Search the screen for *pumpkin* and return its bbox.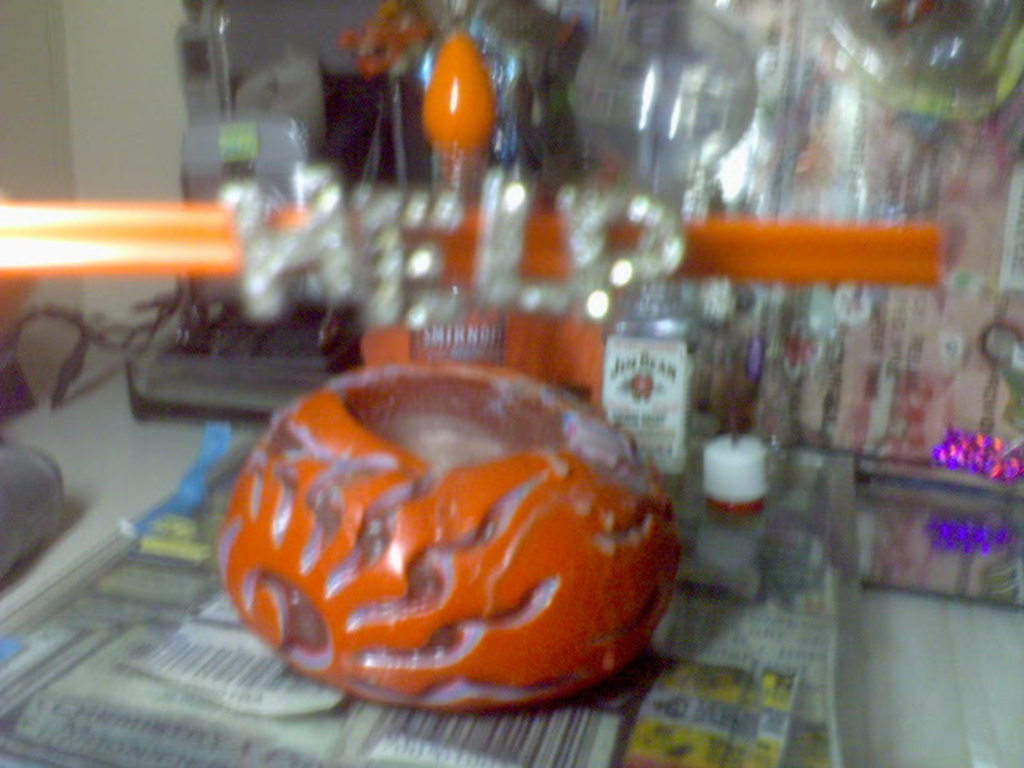
Found: l=214, t=350, r=682, b=722.
